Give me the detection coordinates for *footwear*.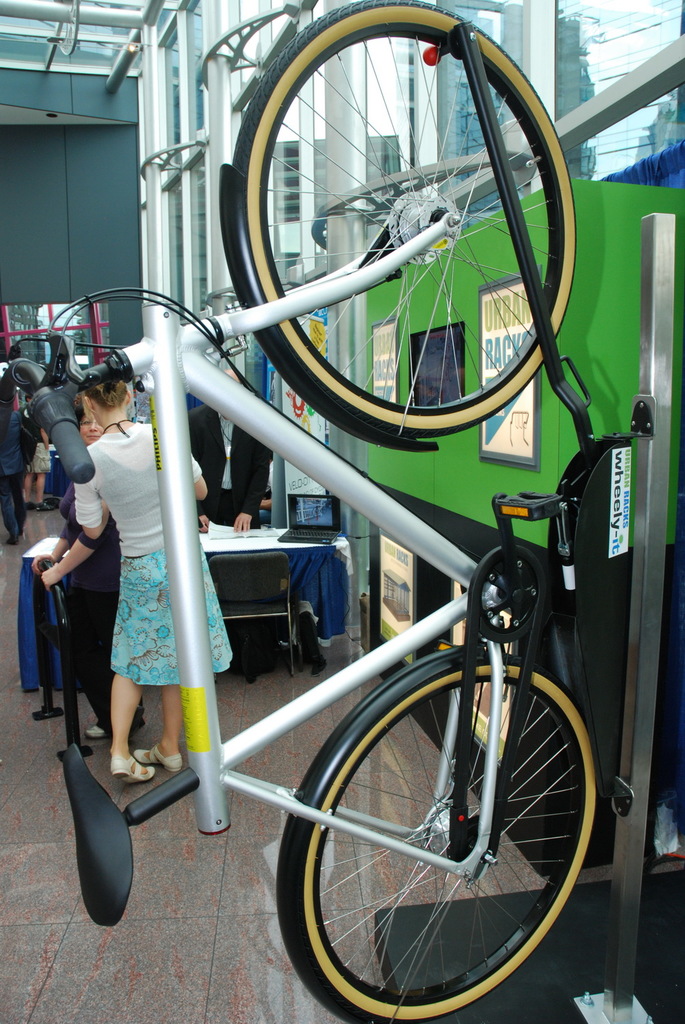
rect(110, 753, 159, 792).
